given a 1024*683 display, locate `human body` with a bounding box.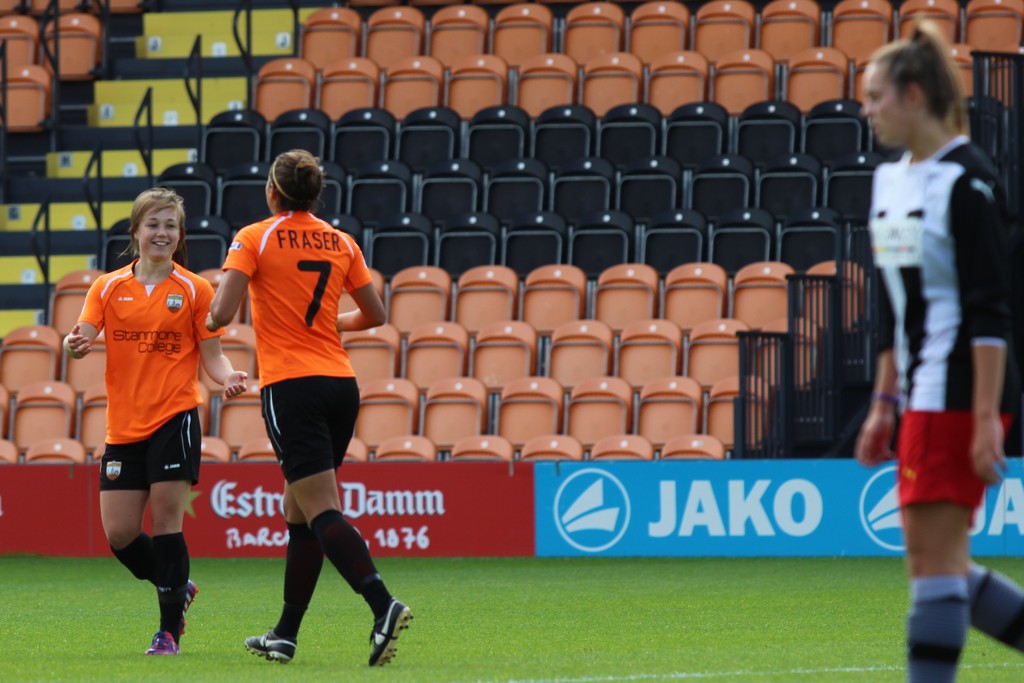
Located: (x1=59, y1=252, x2=255, y2=659).
